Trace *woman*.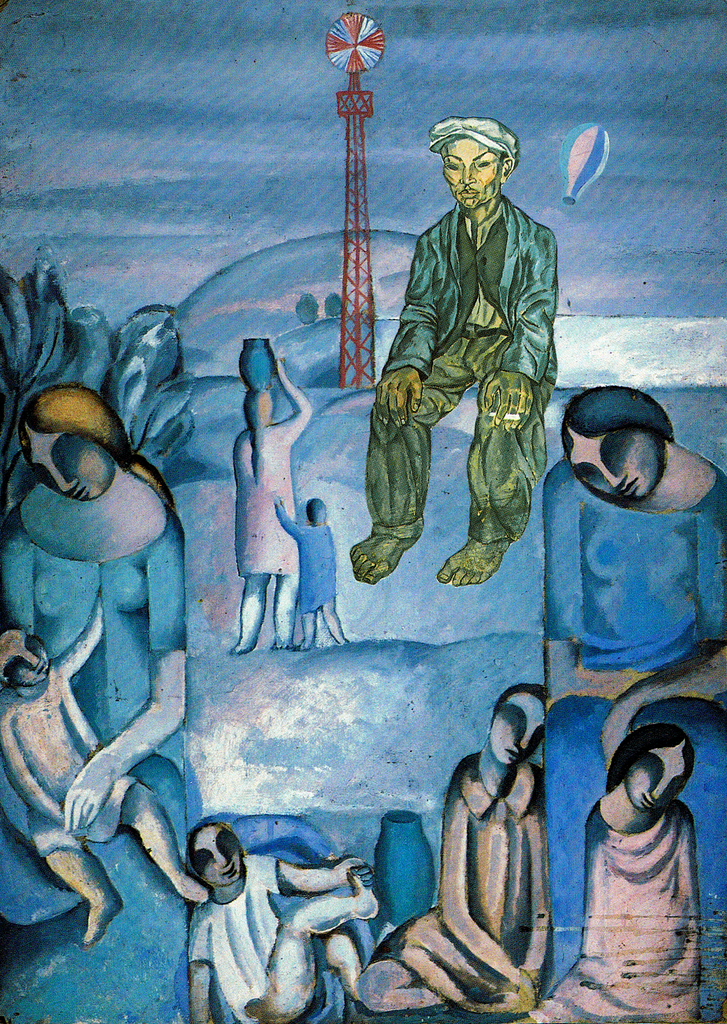
Traced to [x1=517, y1=725, x2=701, y2=1023].
